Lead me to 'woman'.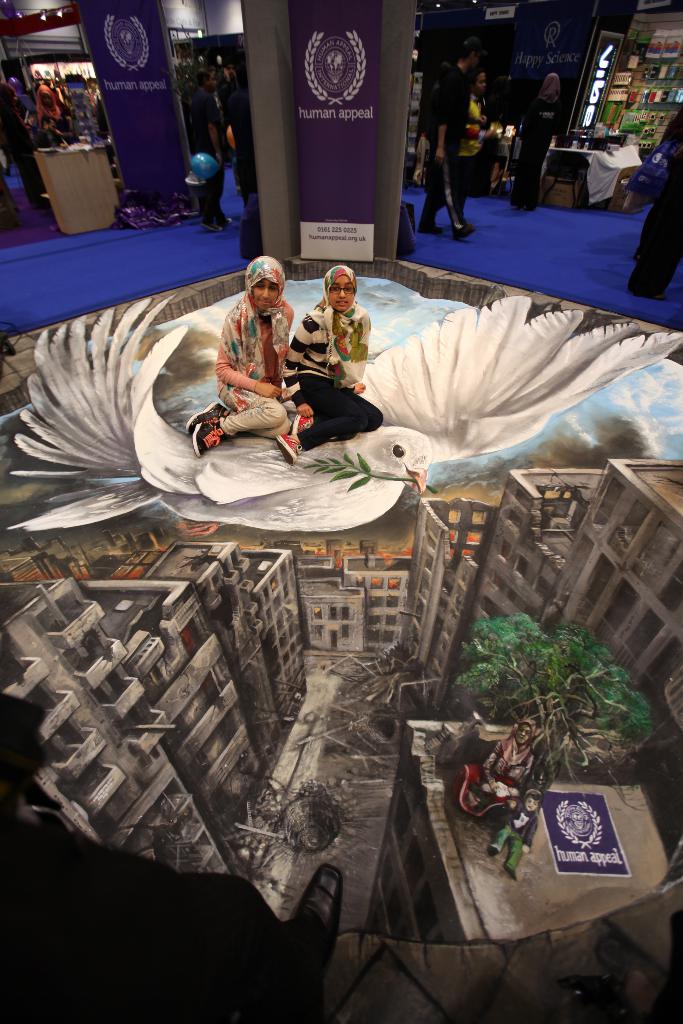
Lead to Rect(278, 268, 383, 463).
